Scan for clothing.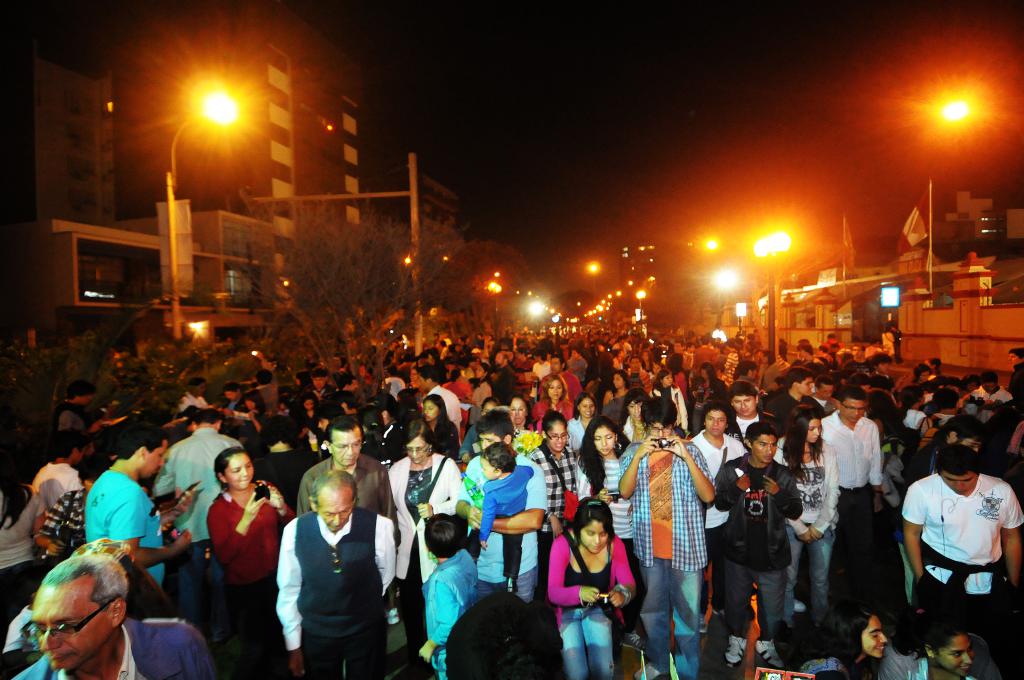
Scan result: <bbox>248, 373, 278, 417</bbox>.
